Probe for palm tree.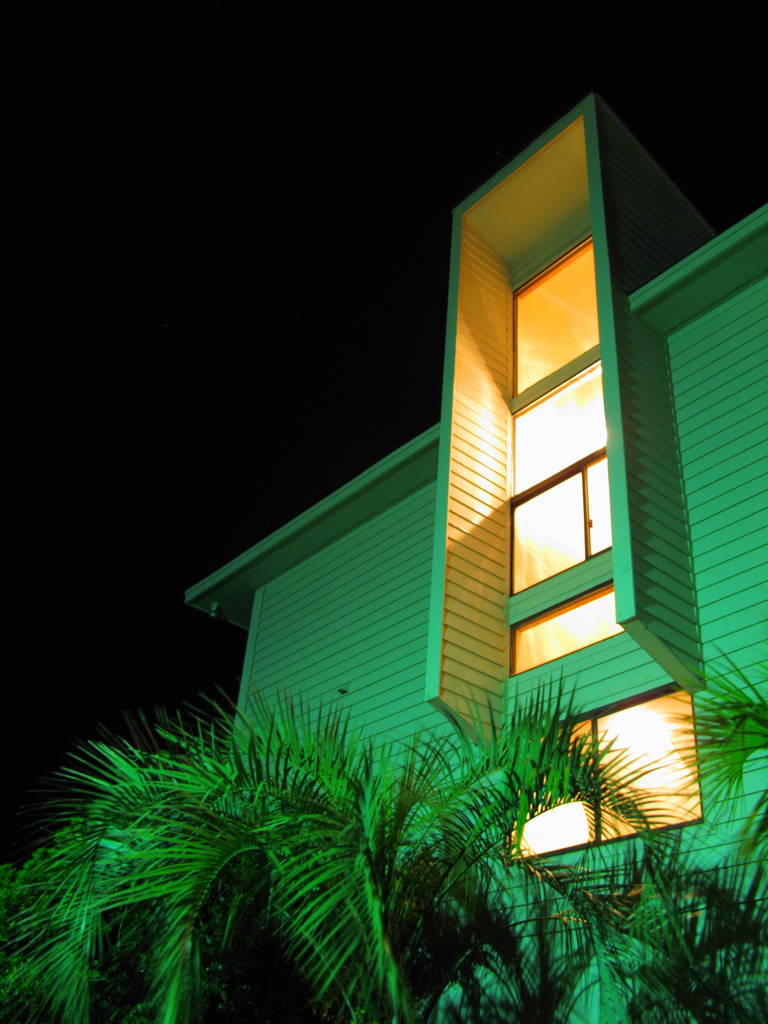
Probe result: 14, 710, 584, 998.
